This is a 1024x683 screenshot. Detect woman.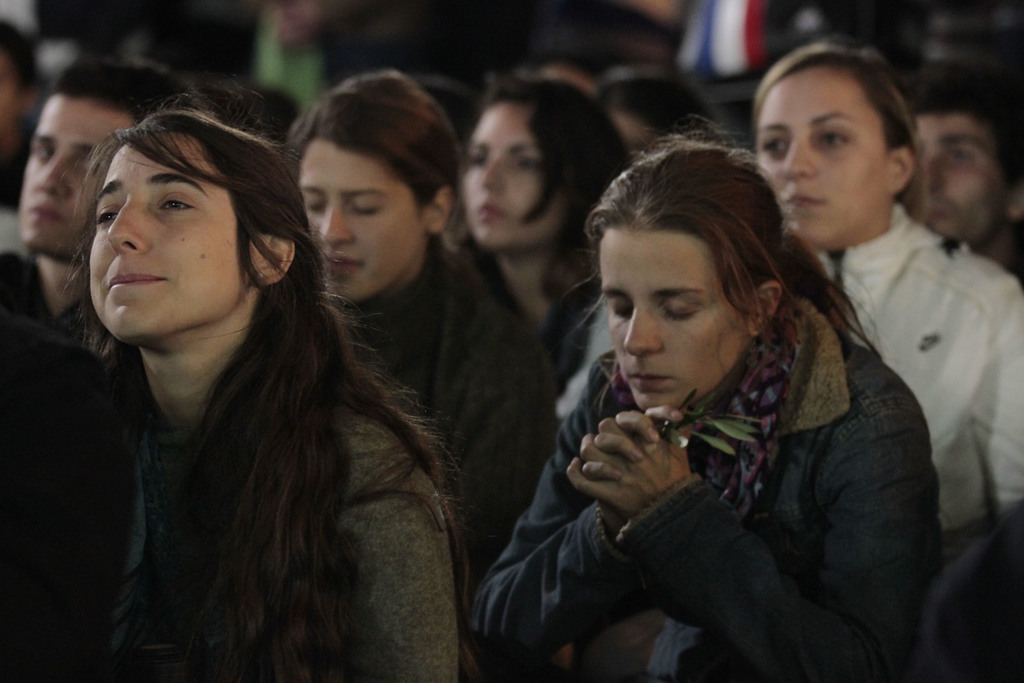
Rect(51, 102, 463, 682).
